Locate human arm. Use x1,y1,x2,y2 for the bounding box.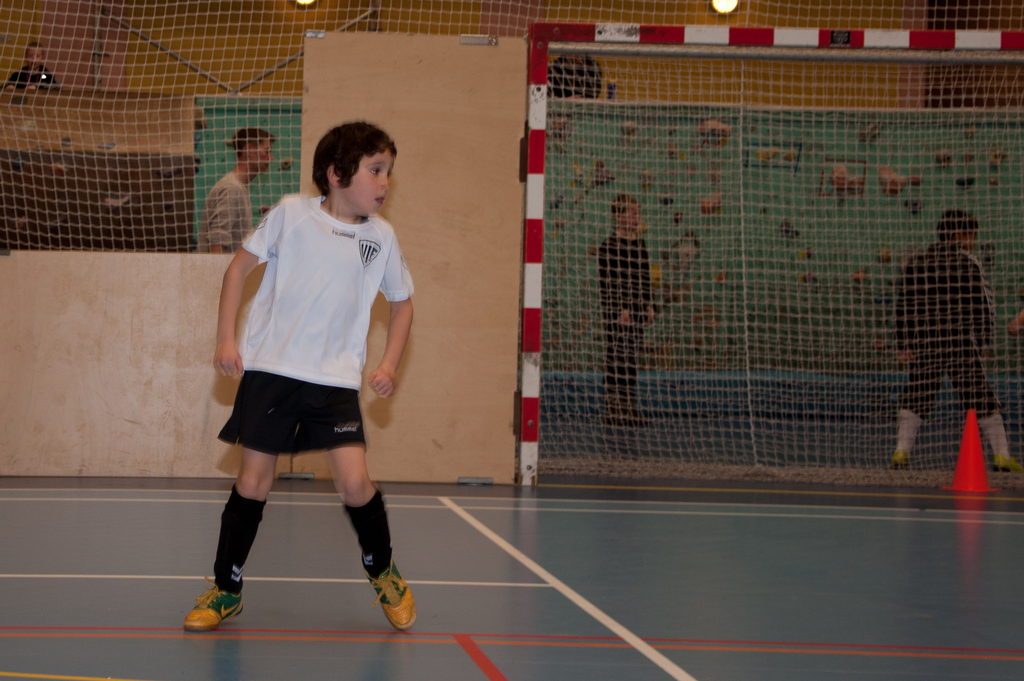
591,251,619,314.
